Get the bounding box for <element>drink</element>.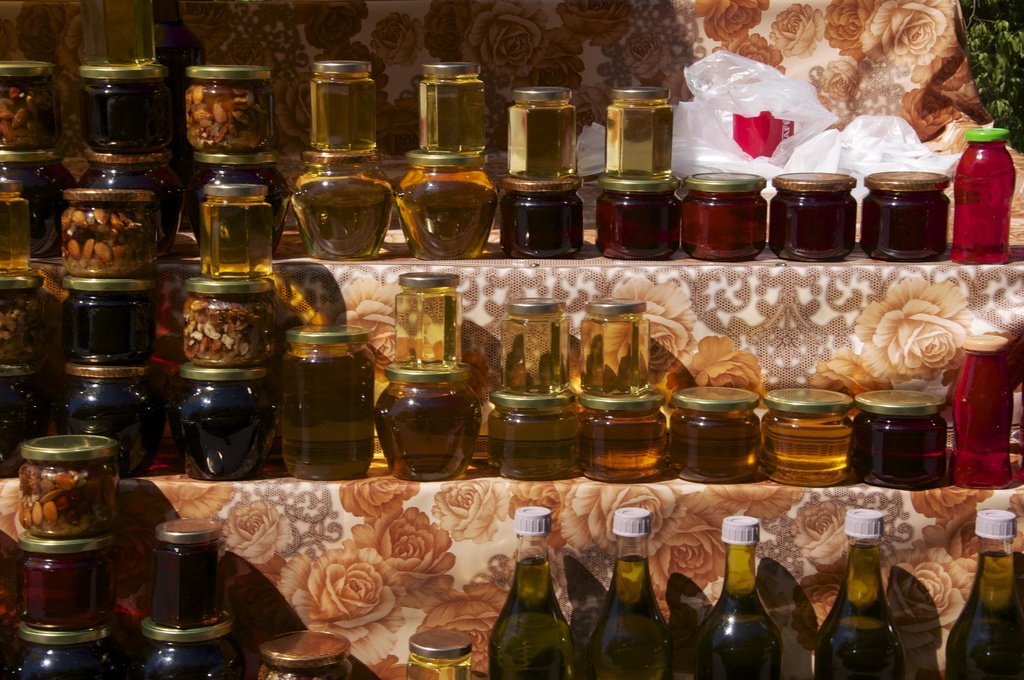
<region>77, 154, 180, 248</region>.
